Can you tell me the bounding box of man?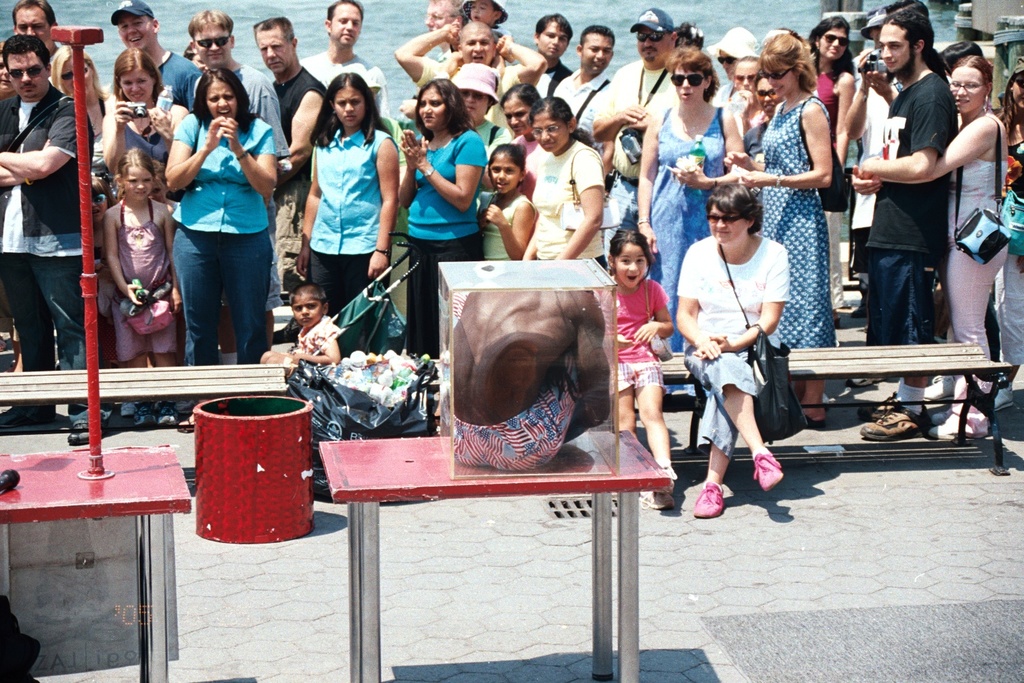
(x1=527, y1=11, x2=576, y2=86).
